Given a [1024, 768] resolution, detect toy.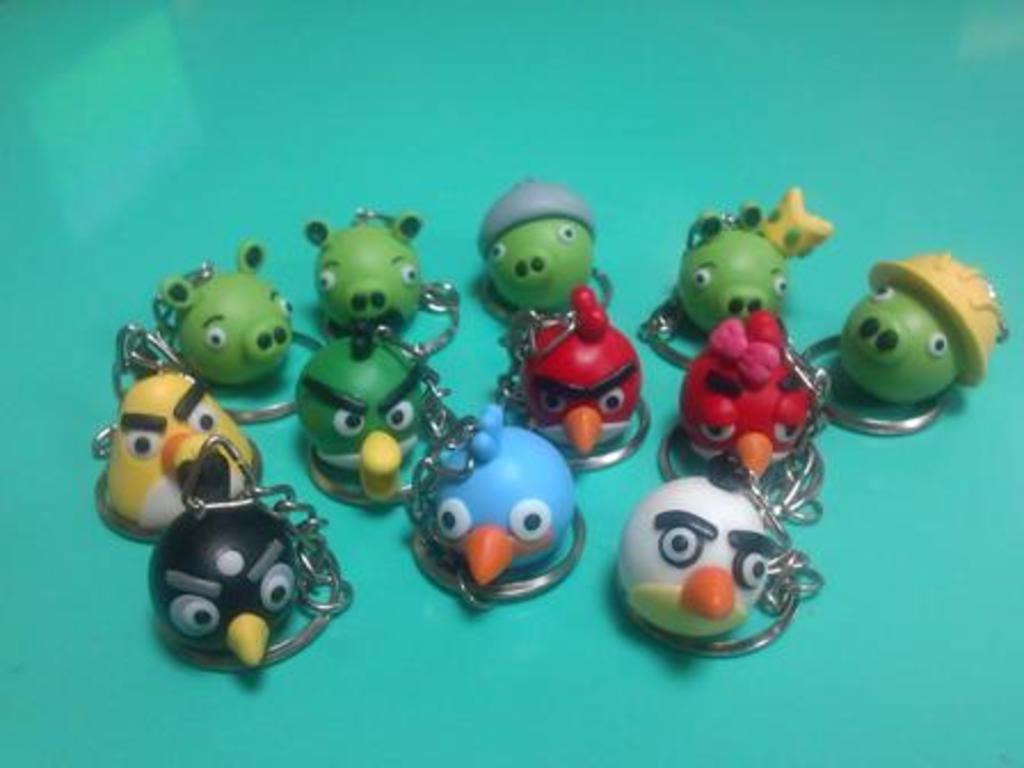
detection(144, 430, 354, 672).
